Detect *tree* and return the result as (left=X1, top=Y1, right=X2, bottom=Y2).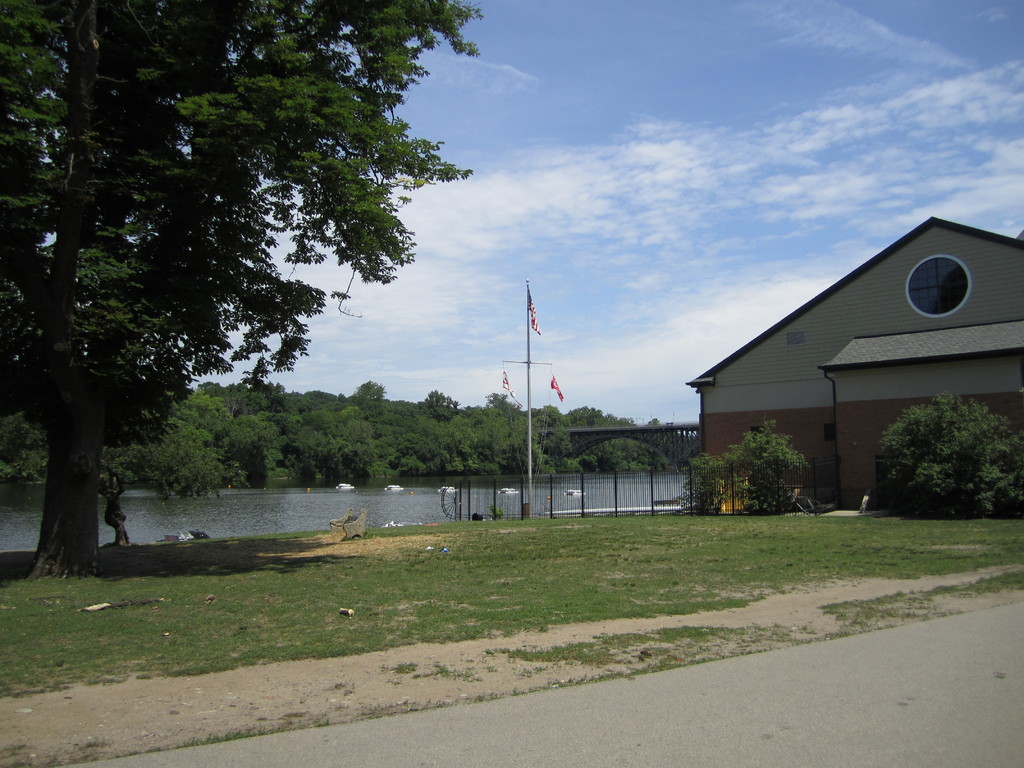
(left=876, top=393, right=1023, bottom=524).
